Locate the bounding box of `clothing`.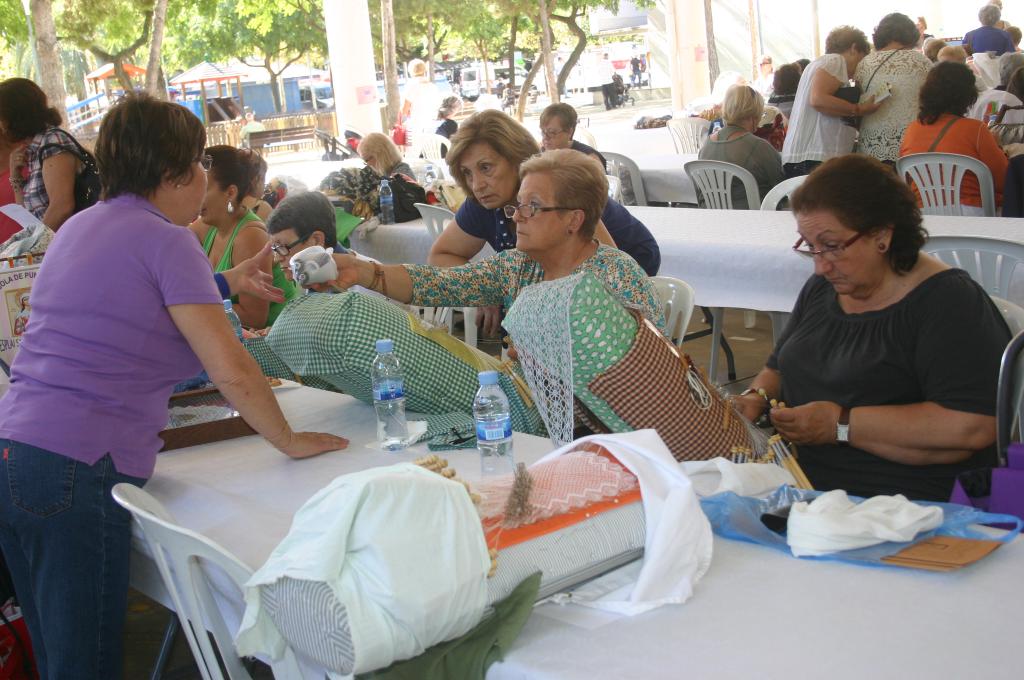
Bounding box: (401, 237, 670, 313).
